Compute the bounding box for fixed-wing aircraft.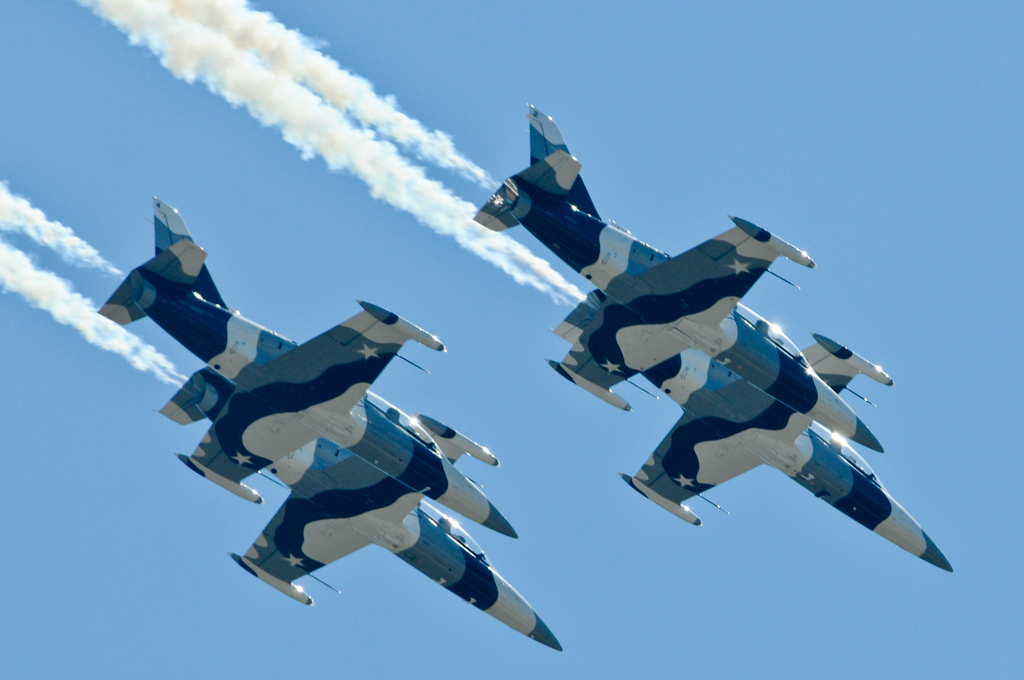
[465, 96, 950, 576].
